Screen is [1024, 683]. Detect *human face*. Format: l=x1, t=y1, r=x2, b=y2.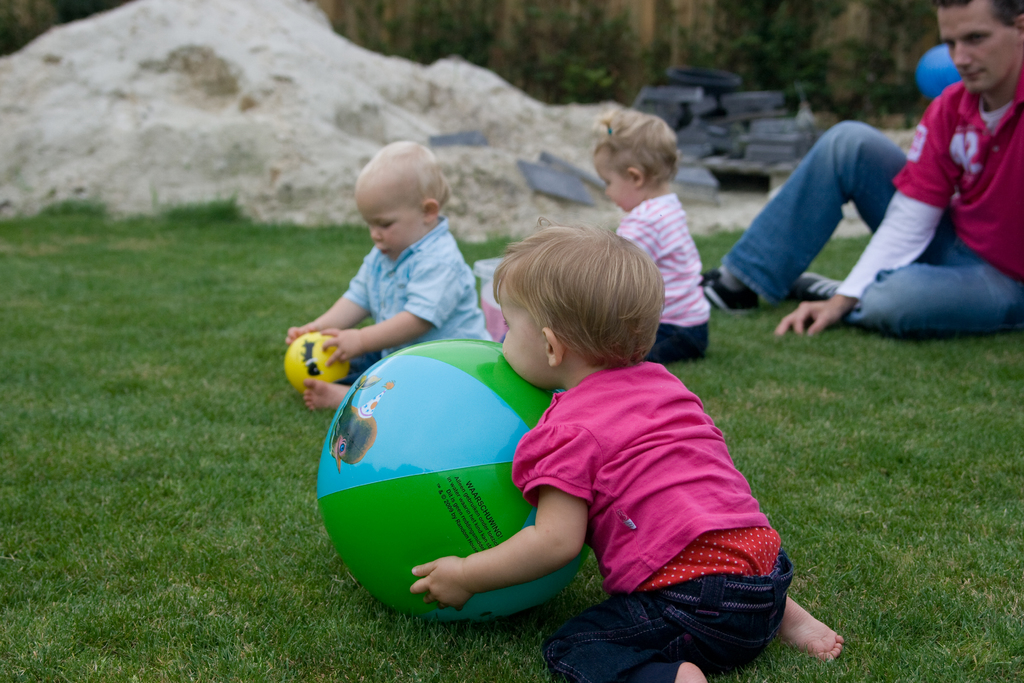
l=355, t=170, r=419, b=263.
